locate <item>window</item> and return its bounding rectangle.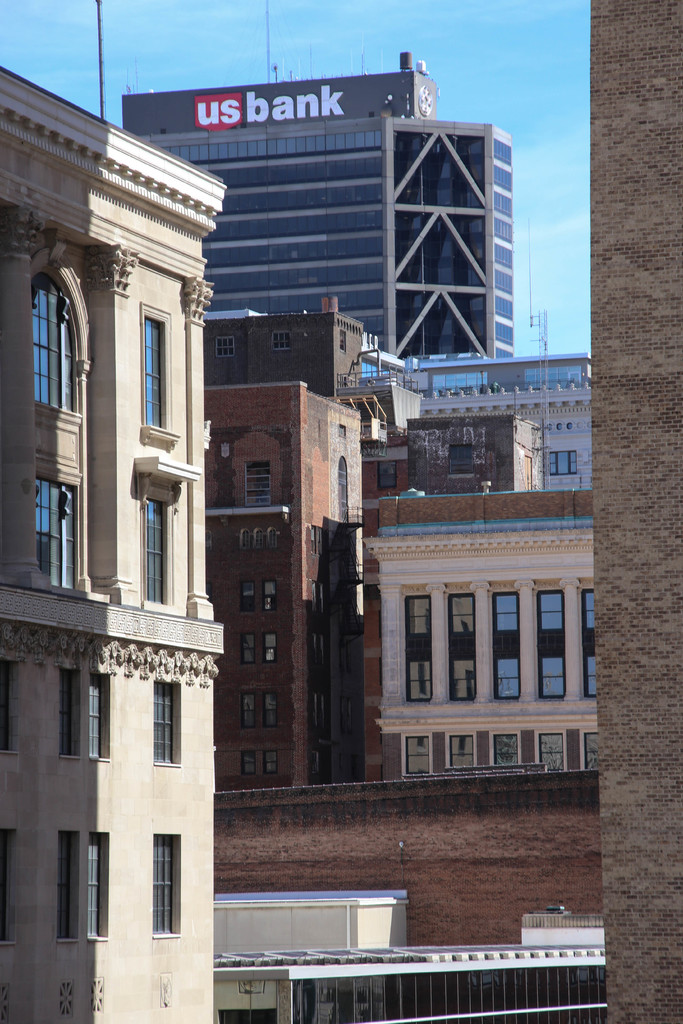
detection(272, 333, 292, 349).
